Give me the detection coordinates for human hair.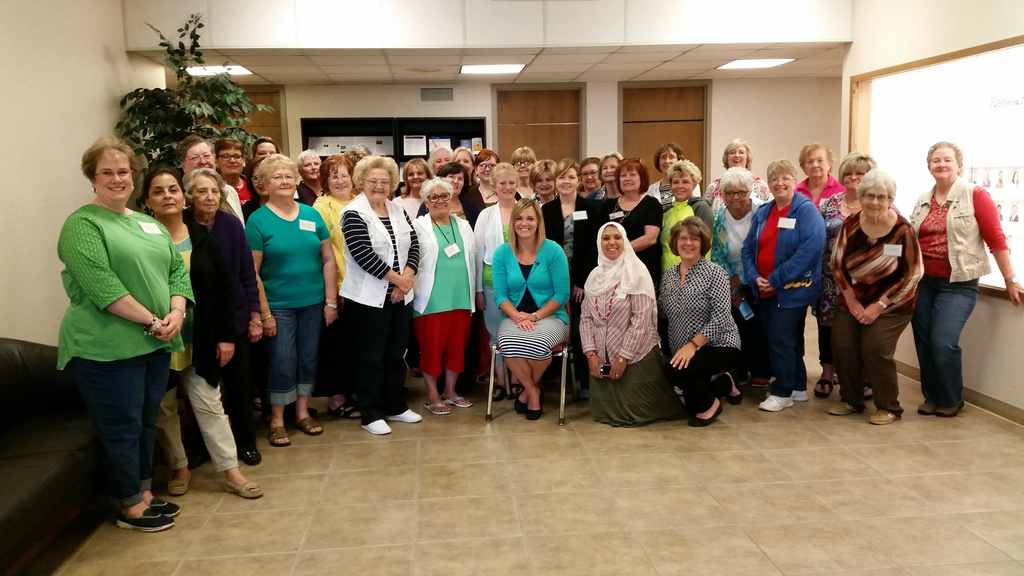
BBox(295, 148, 321, 180).
